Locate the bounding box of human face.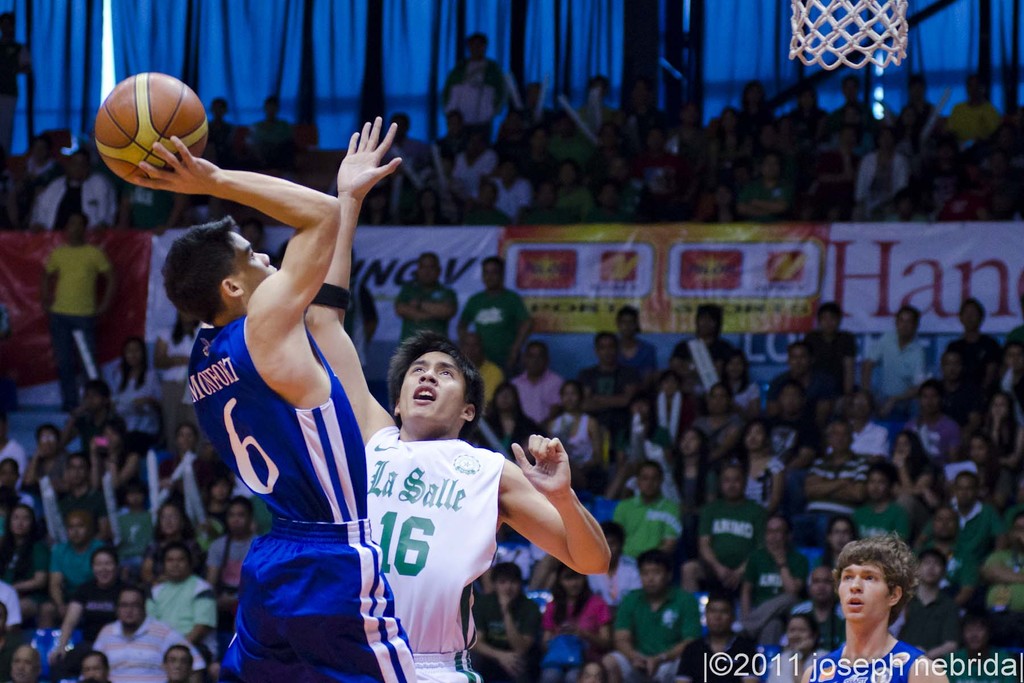
Bounding box: bbox(811, 572, 833, 599).
